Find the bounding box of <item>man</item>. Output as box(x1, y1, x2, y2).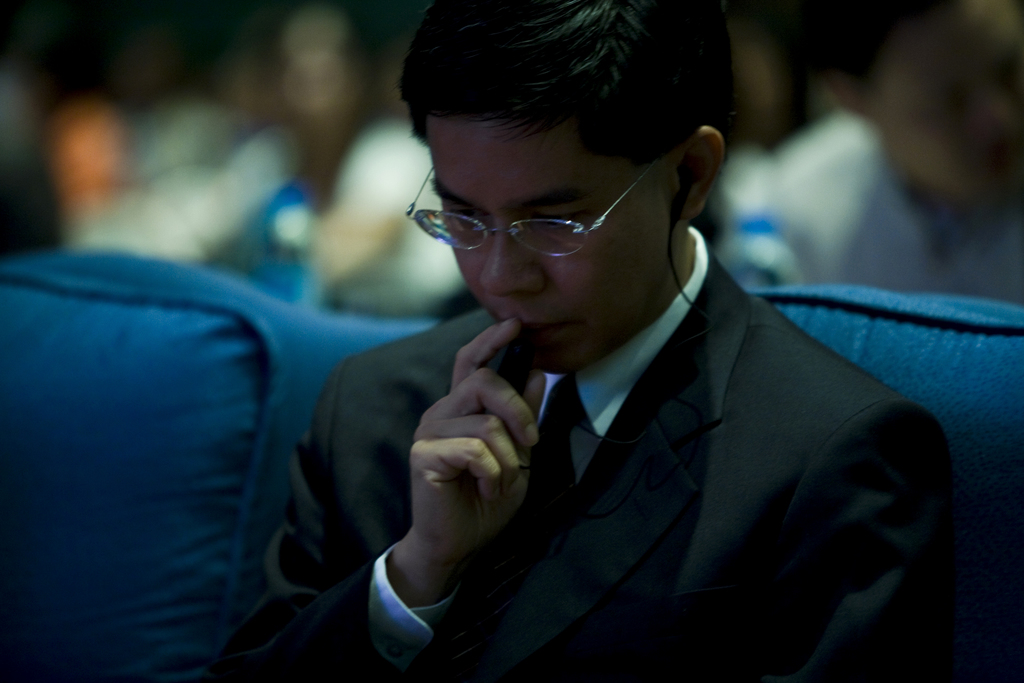
box(269, 0, 966, 682).
